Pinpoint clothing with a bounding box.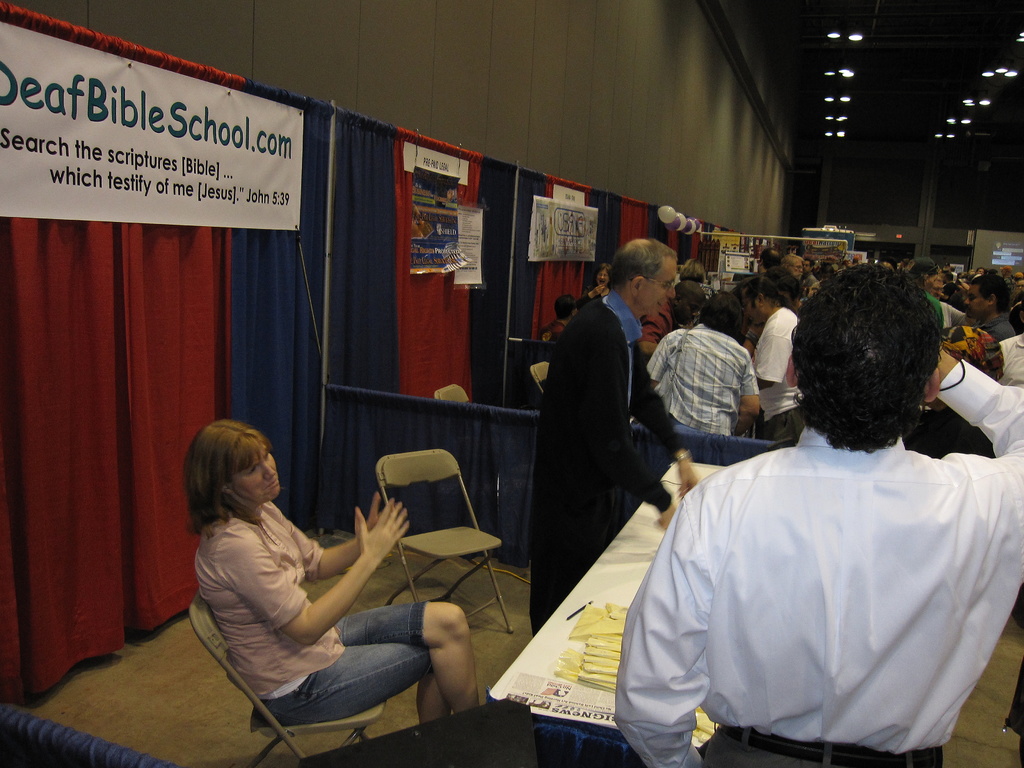
543,322,563,352.
